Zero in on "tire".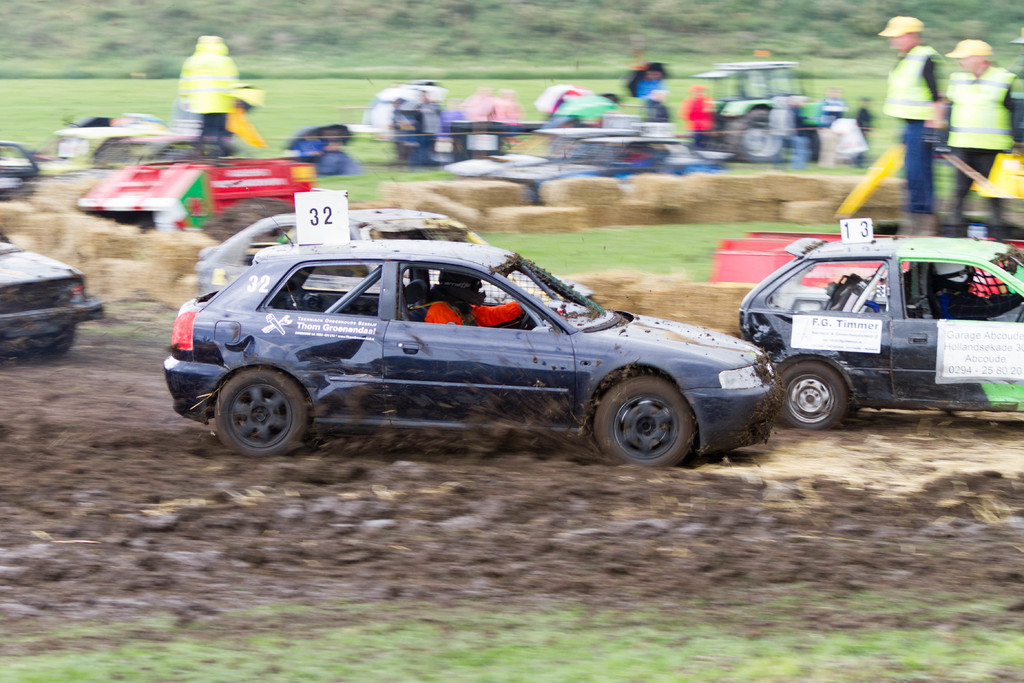
Zeroed in: x1=35, y1=323, x2=75, y2=359.
